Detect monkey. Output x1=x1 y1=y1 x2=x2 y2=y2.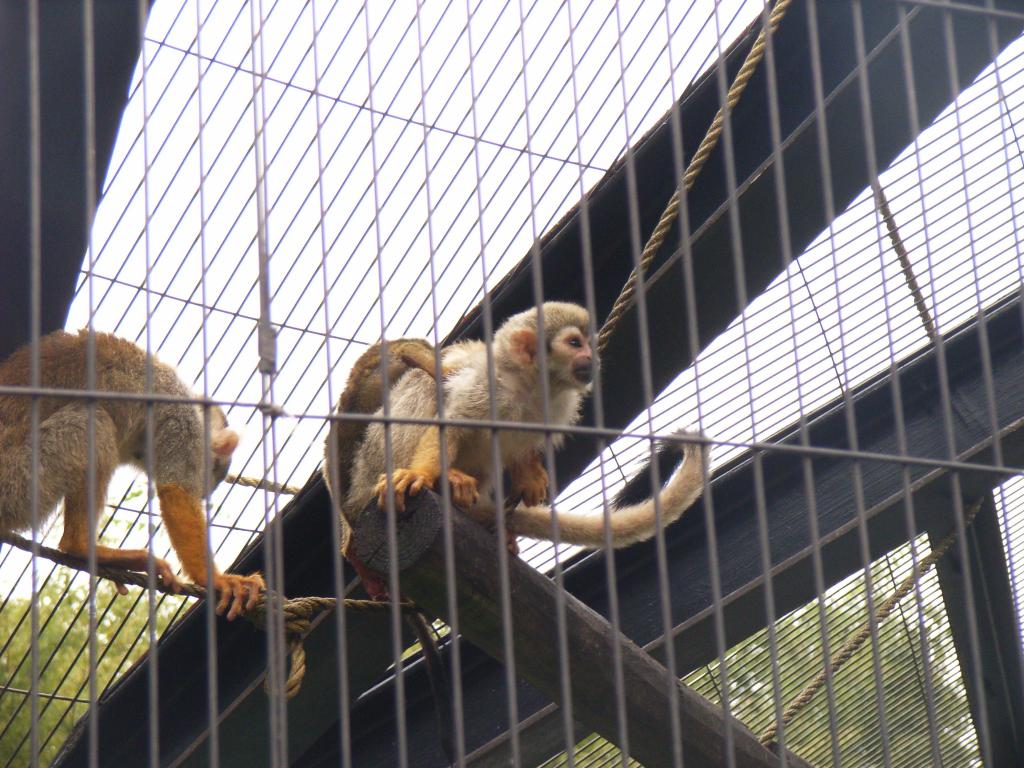
x1=322 y1=303 x2=621 y2=597.
